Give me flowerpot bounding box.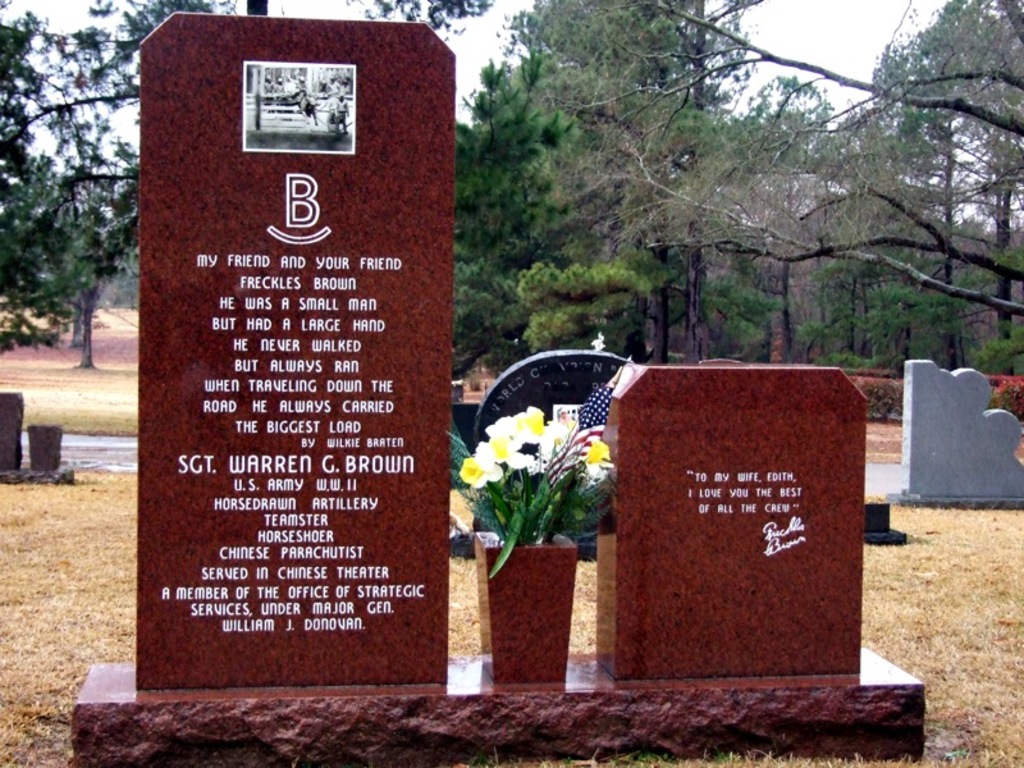
(475, 453, 589, 689).
